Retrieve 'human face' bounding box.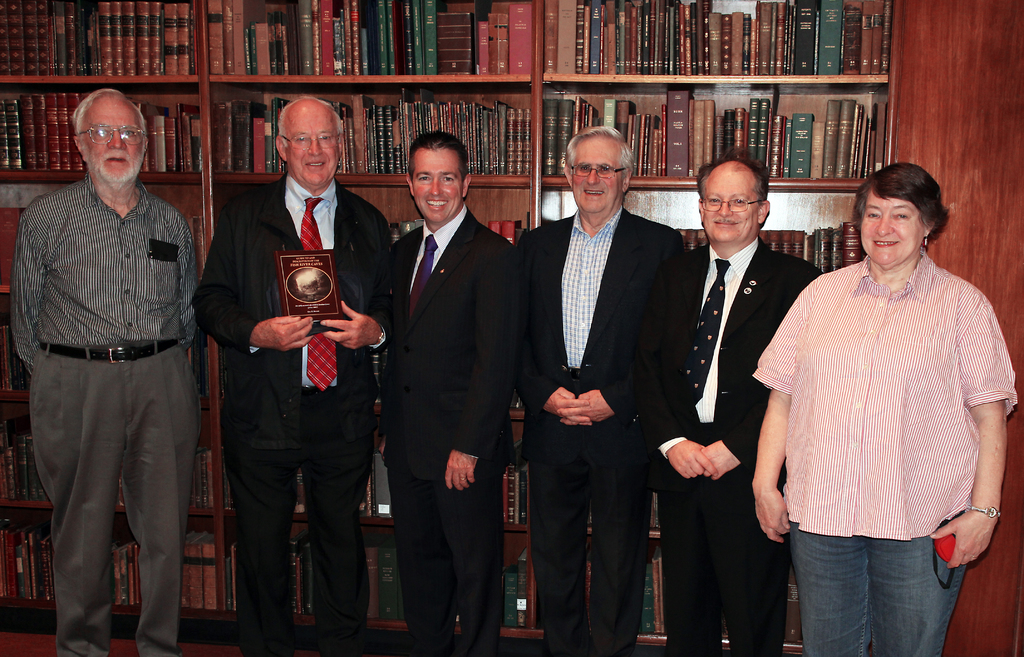
Bounding box: rect(700, 174, 763, 242).
